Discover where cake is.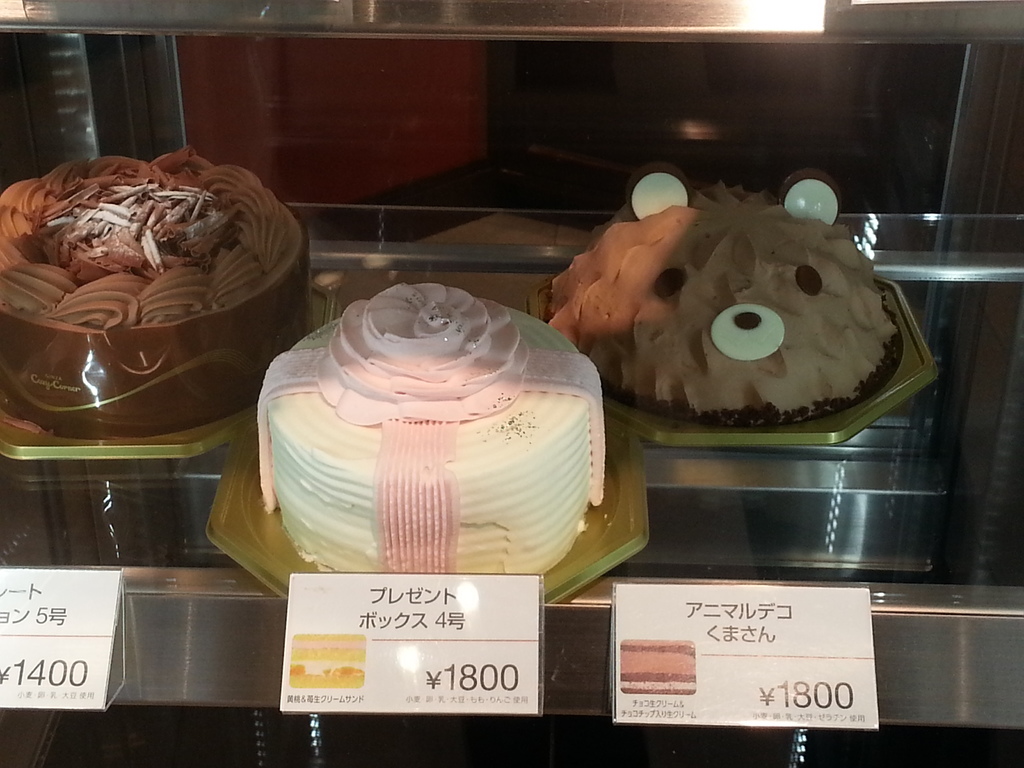
Discovered at crop(0, 154, 308, 439).
